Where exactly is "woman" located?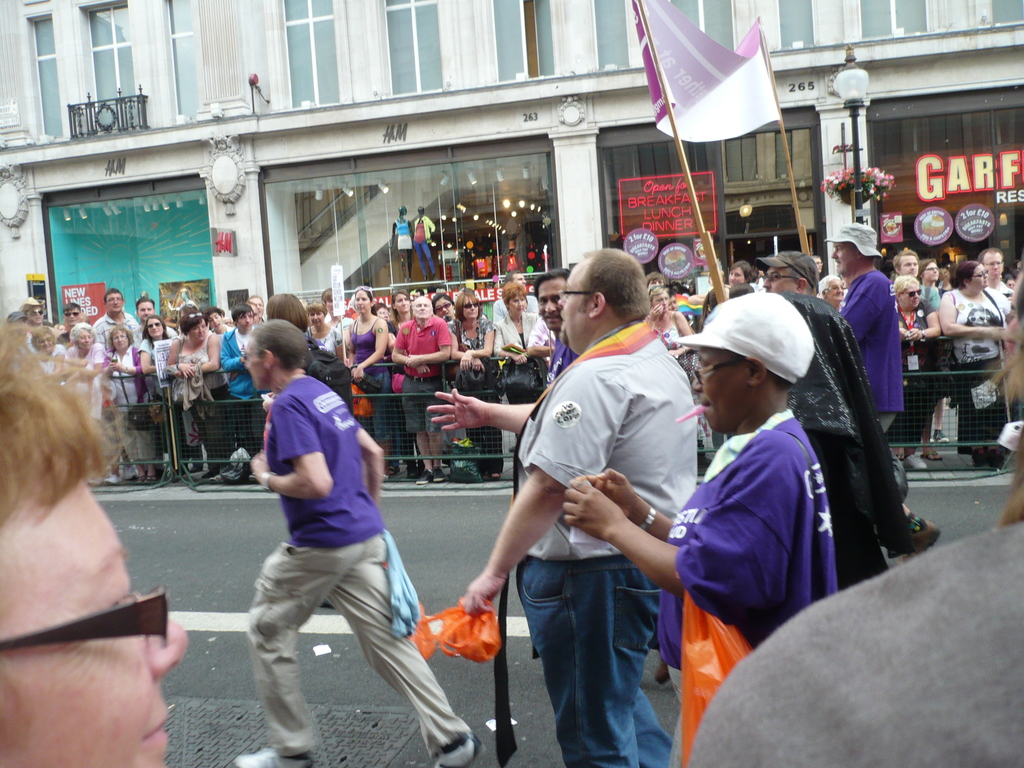
Its bounding box is box(166, 309, 218, 475).
